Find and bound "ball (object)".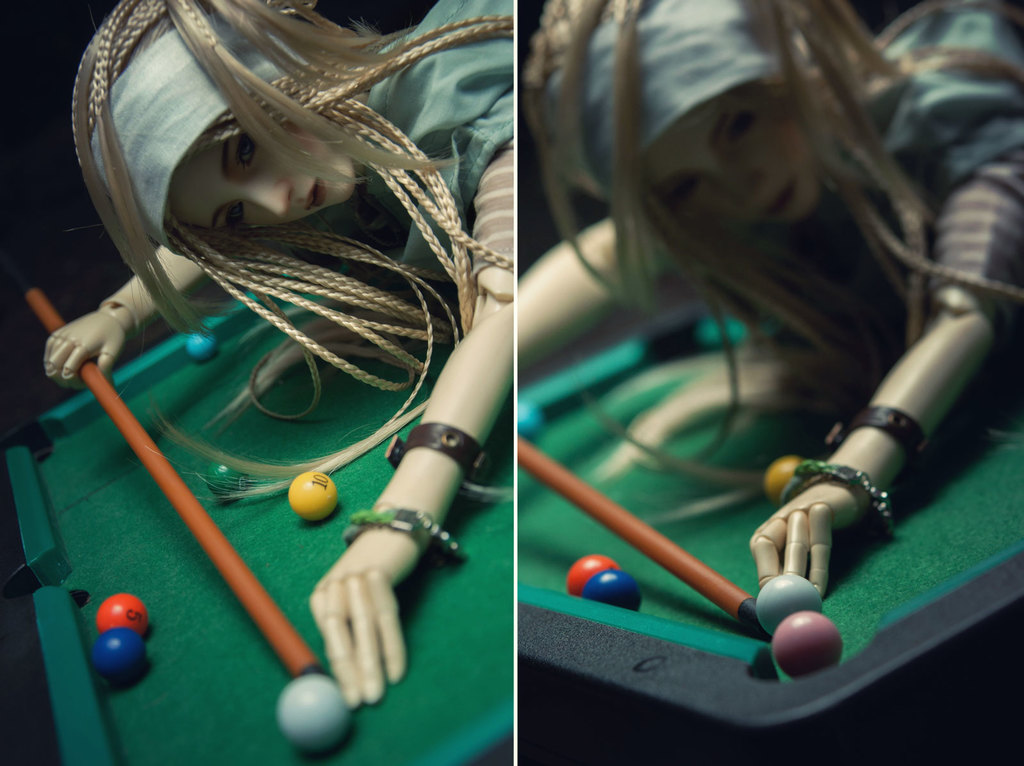
Bound: crop(774, 612, 844, 680).
